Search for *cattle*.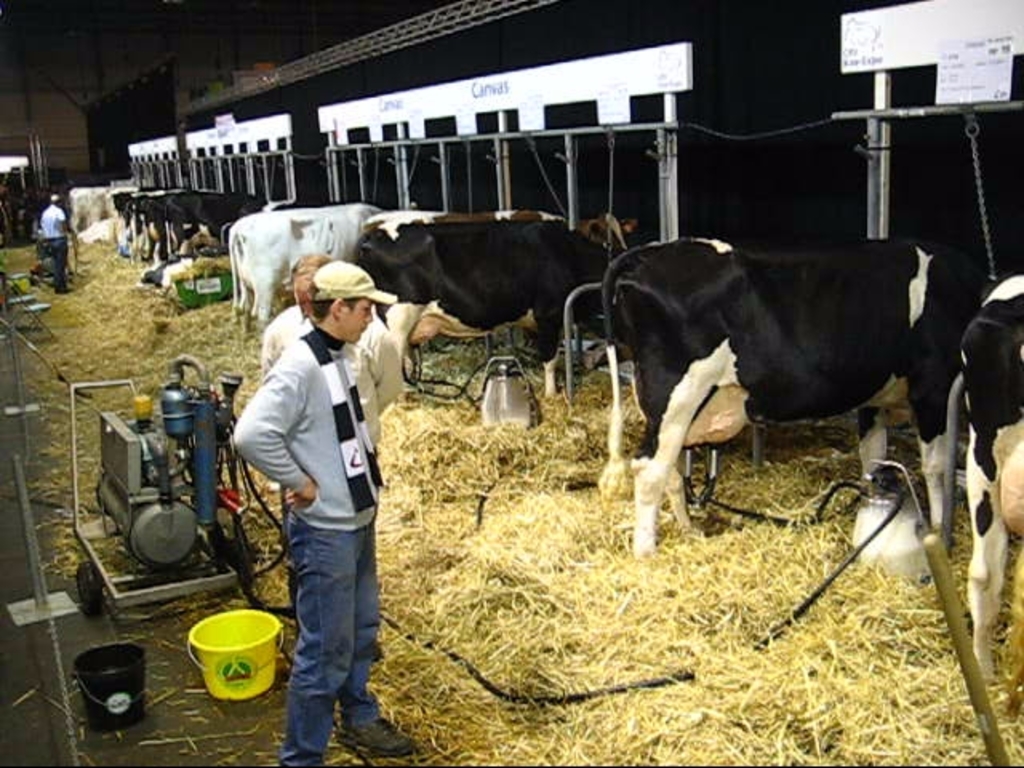
Found at select_region(99, 181, 168, 254).
